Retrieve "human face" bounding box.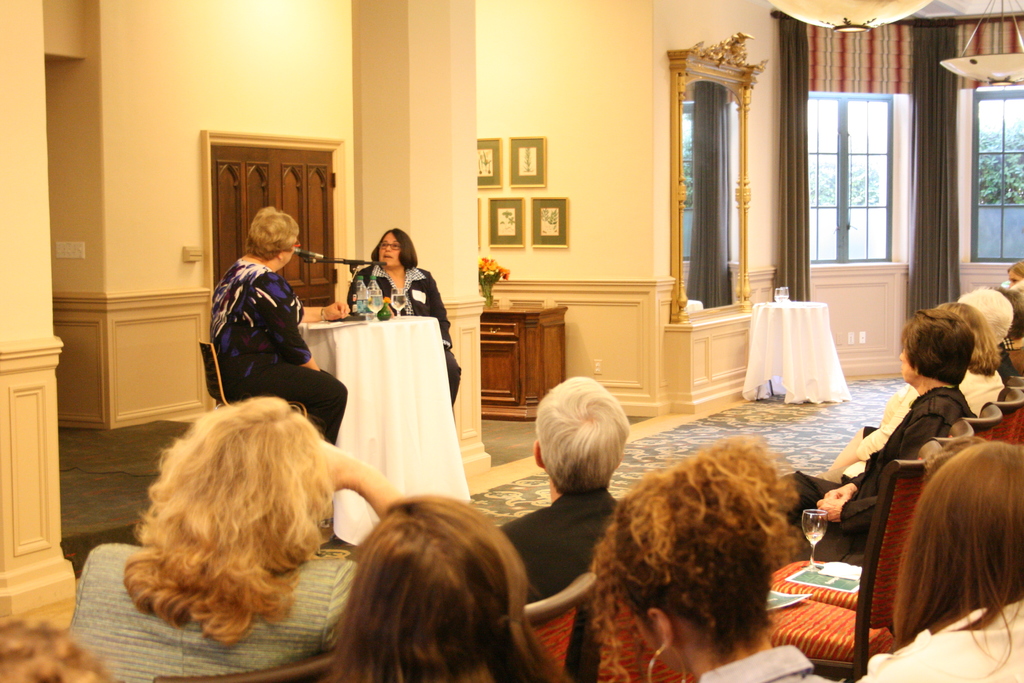
Bounding box: {"x1": 377, "y1": 233, "x2": 401, "y2": 267}.
